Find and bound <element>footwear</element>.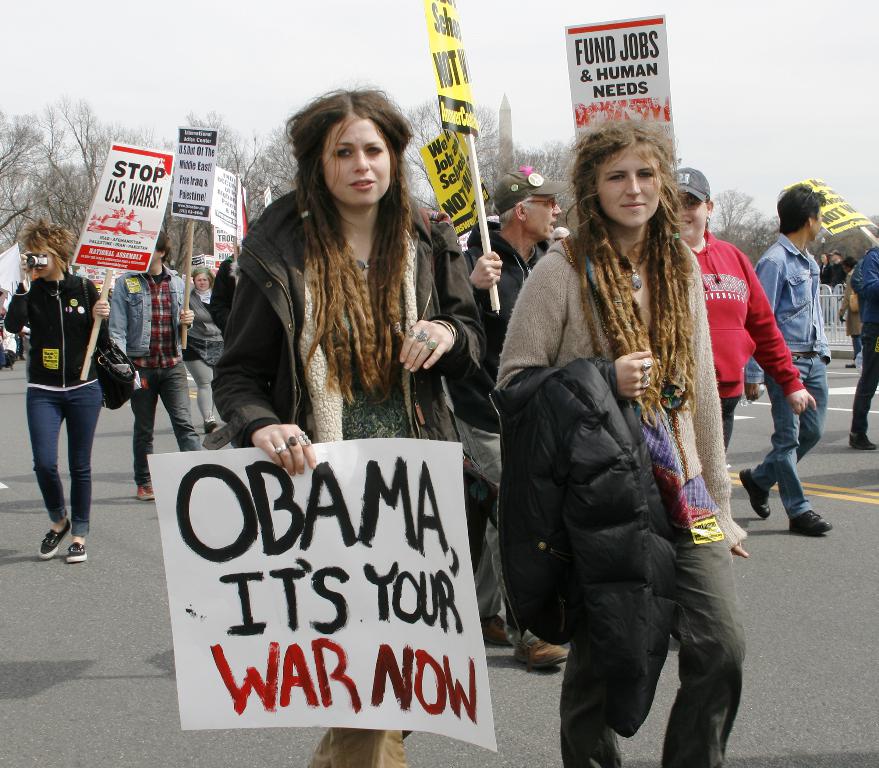
Bound: left=789, top=510, right=831, bottom=536.
